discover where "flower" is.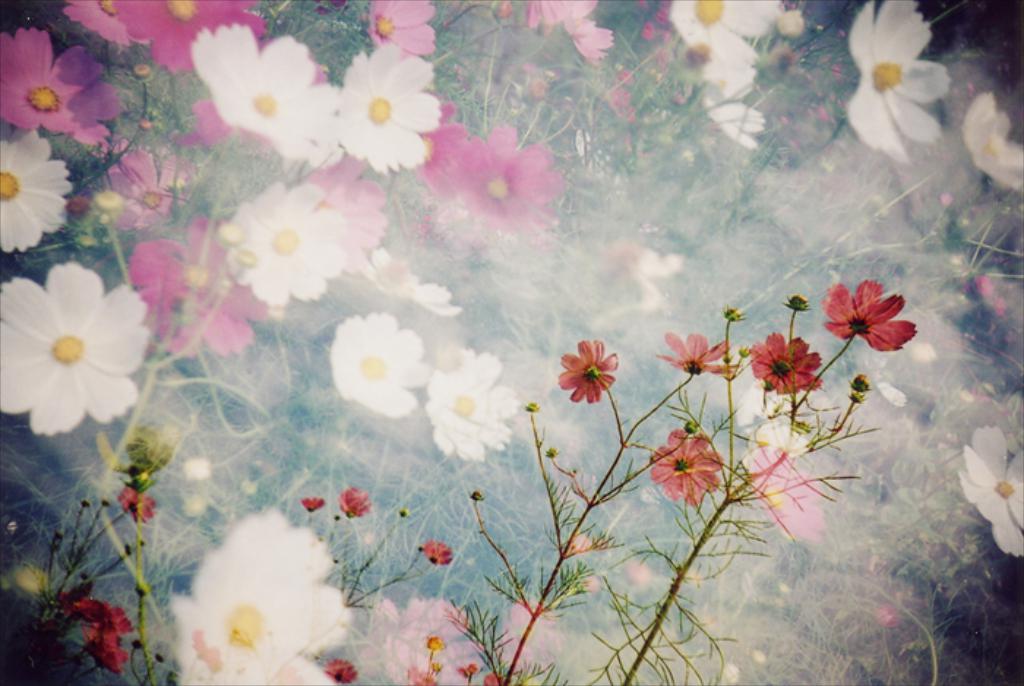
Discovered at locate(374, 246, 464, 320).
